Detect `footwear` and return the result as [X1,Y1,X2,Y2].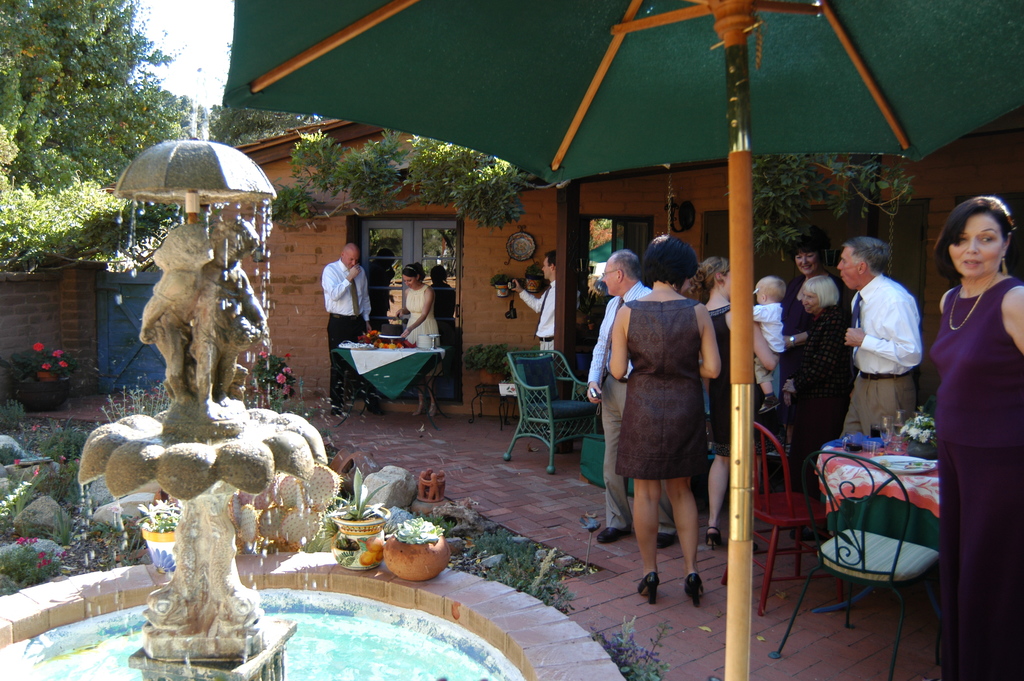
[658,532,693,546].
